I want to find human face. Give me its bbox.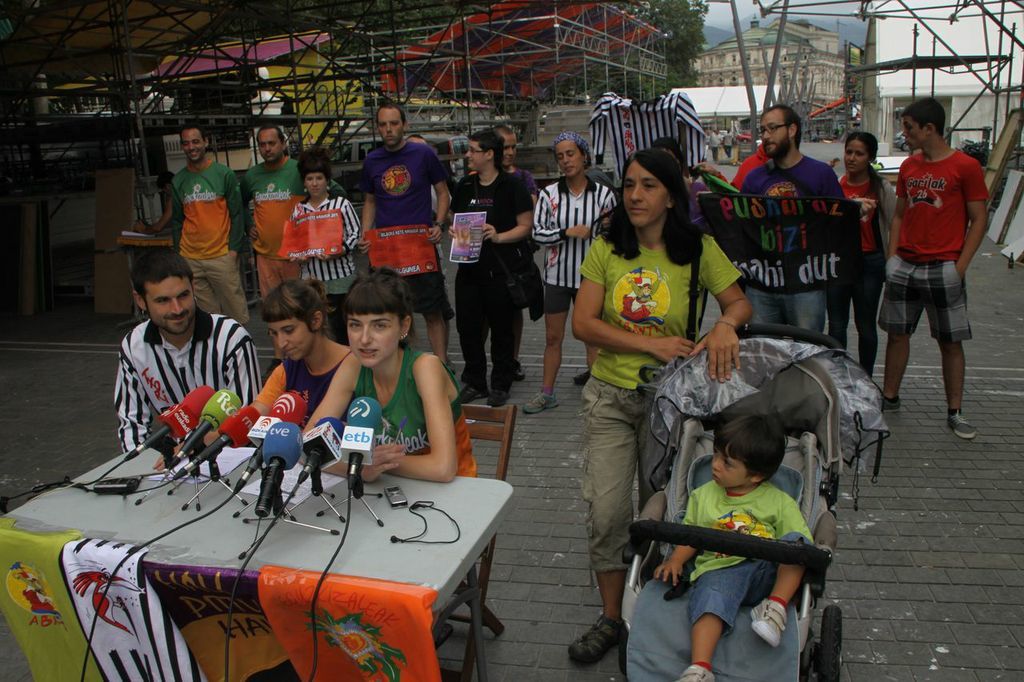
[left=305, top=172, right=326, bottom=197].
